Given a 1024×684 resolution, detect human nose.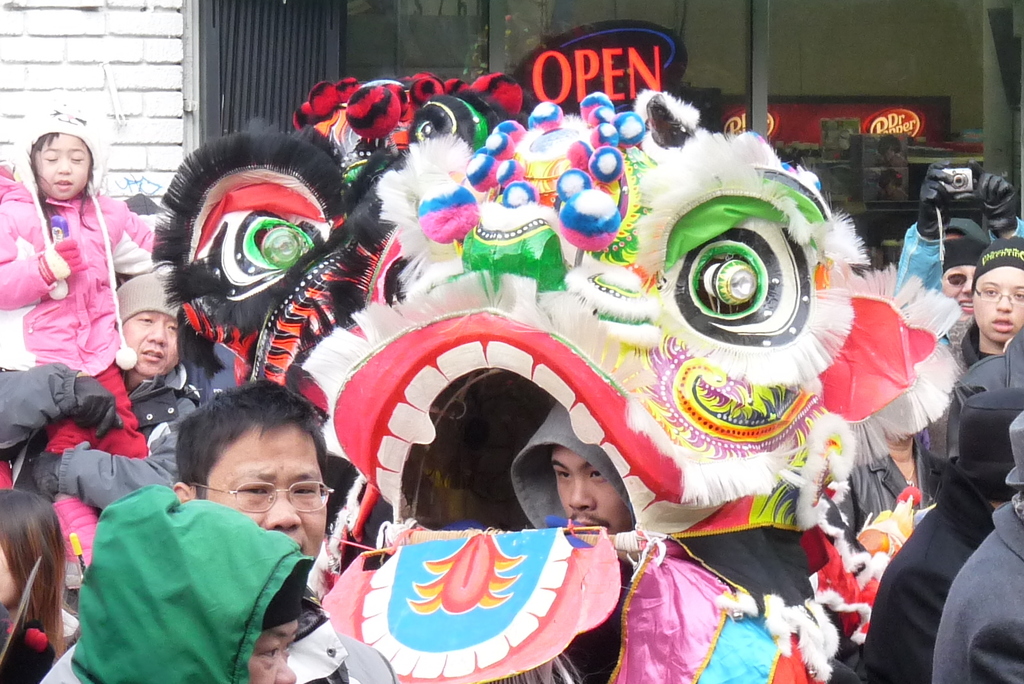
143, 321, 167, 351.
